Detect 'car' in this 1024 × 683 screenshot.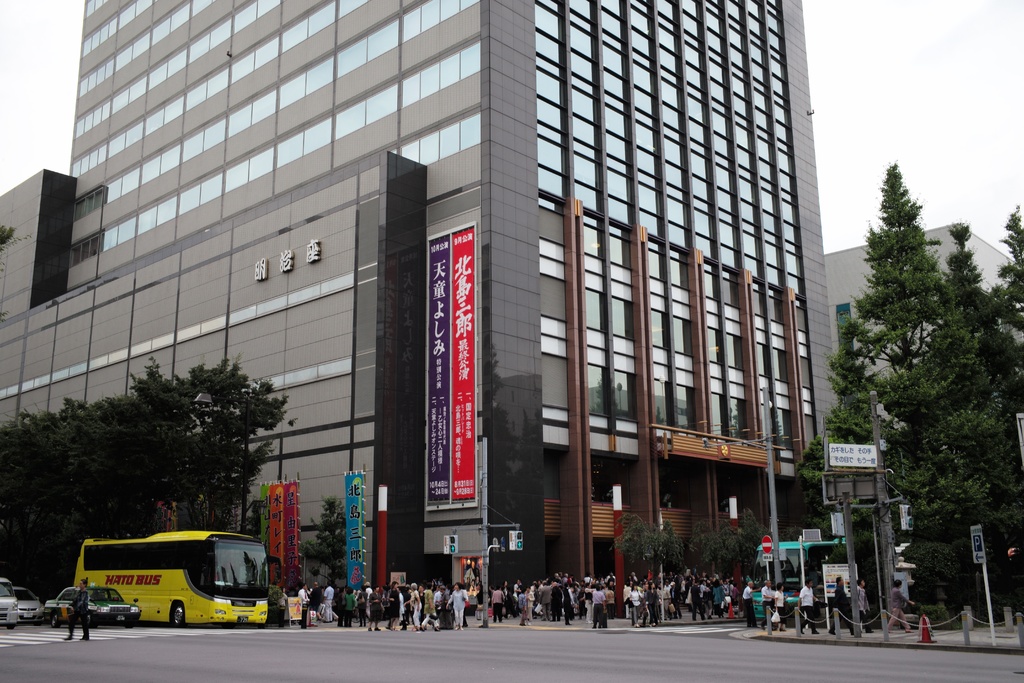
Detection: left=0, top=580, right=17, bottom=624.
